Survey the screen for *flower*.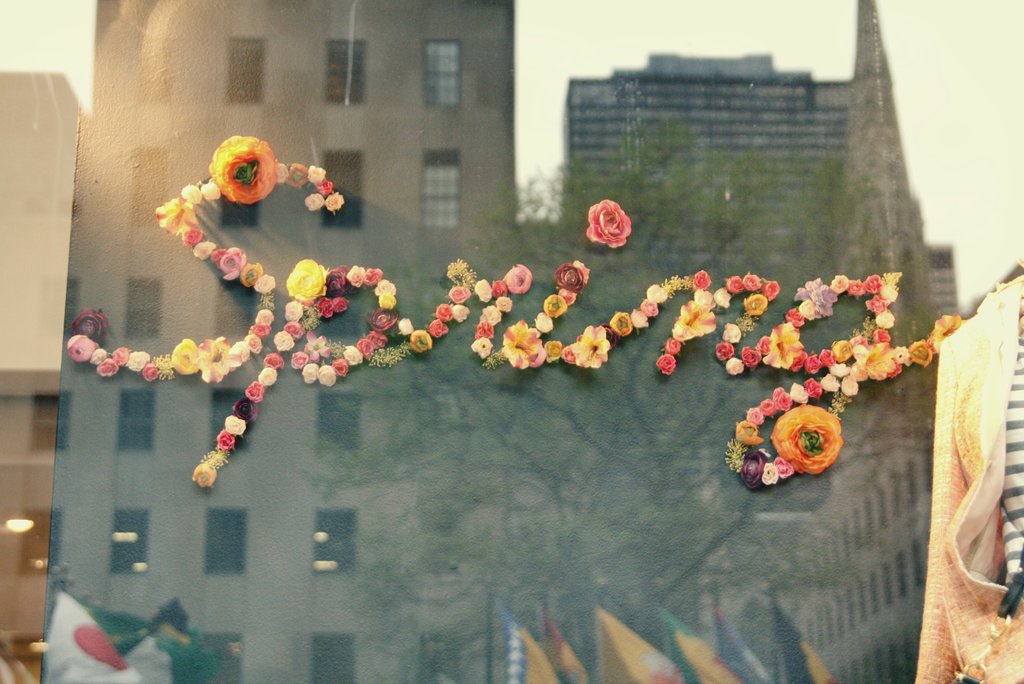
Survey found: box(848, 277, 865, 298).
